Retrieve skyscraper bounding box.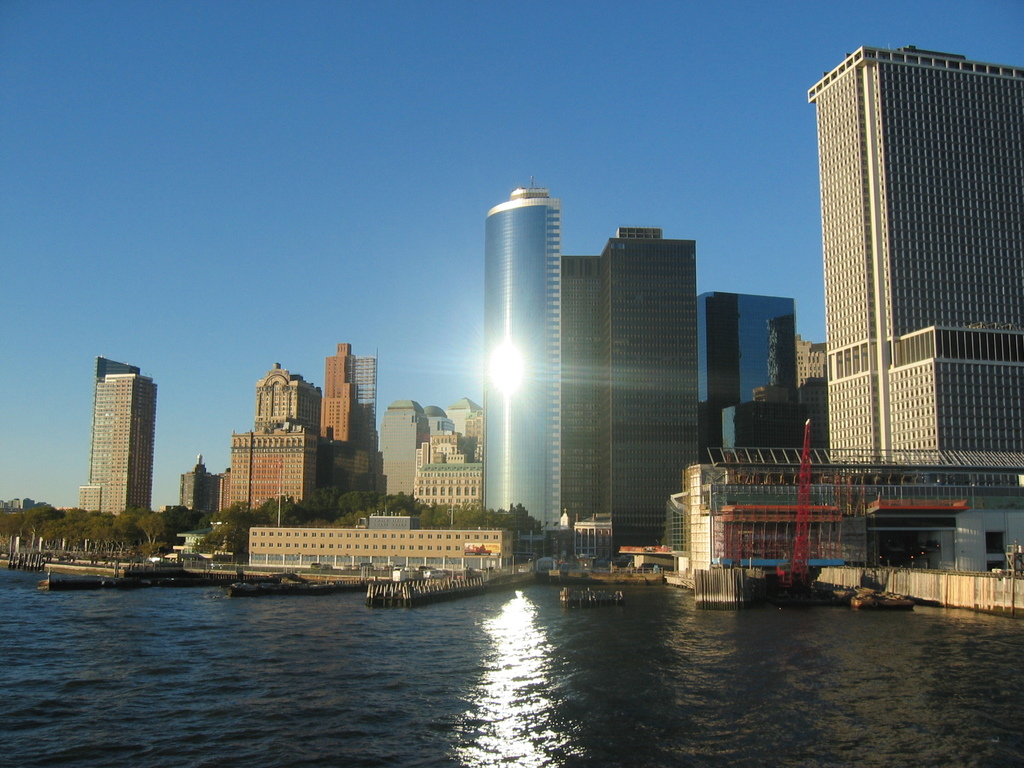
Bounding box: [696,296,796,458].
